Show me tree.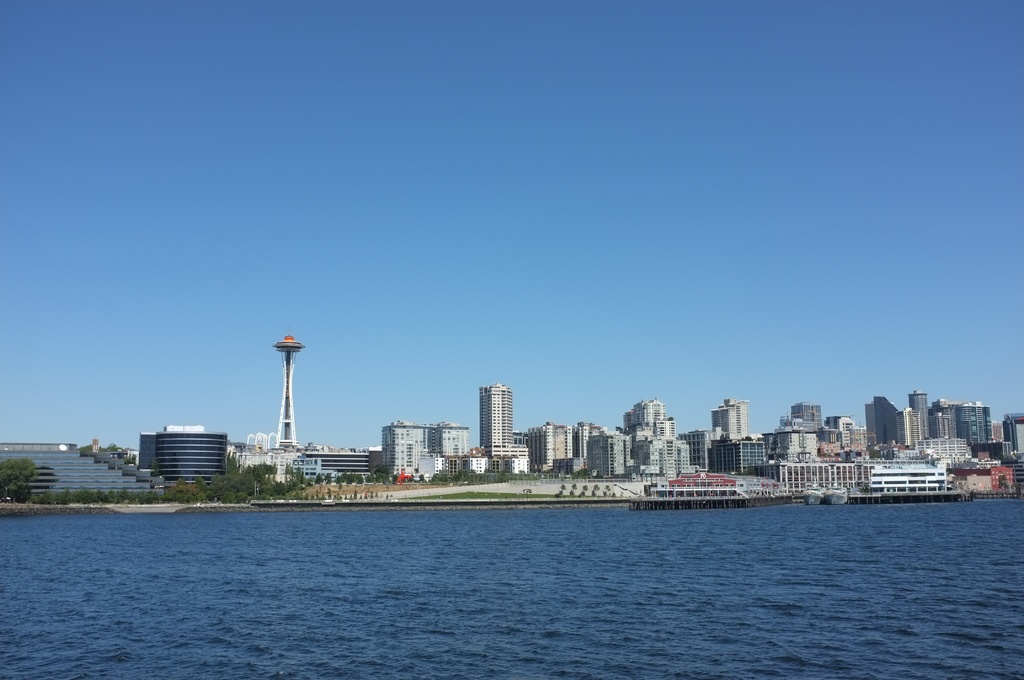
tree is here: {"x1": 0, "y1": 454, "x2": 32, "y2": 505}.
